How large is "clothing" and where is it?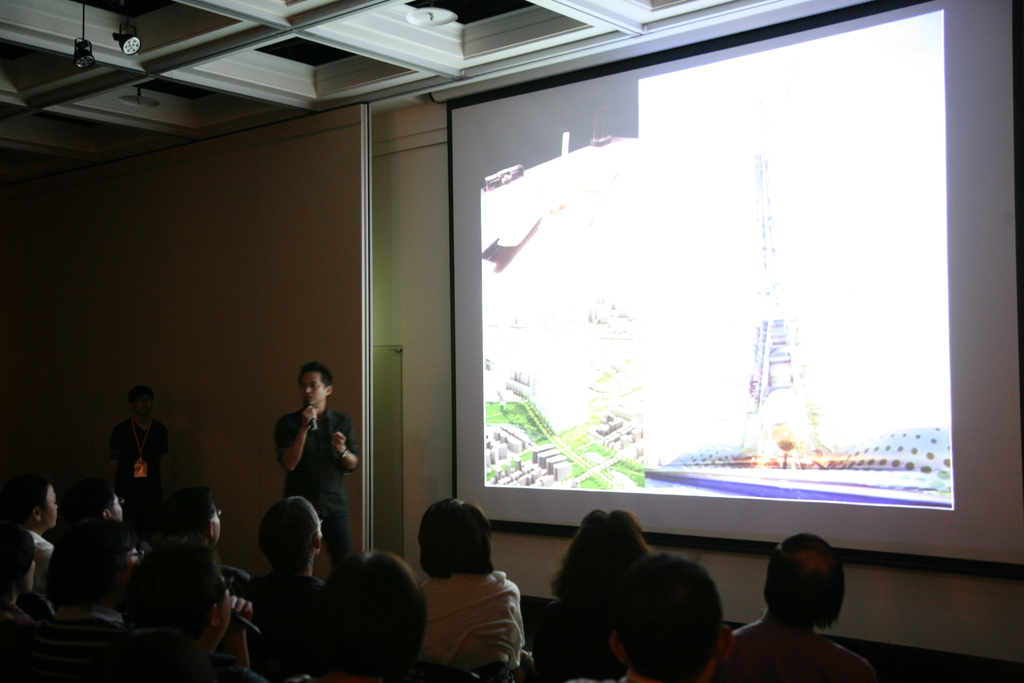
Bounding box: (left=412, top=545, right=541, bottom=682).
